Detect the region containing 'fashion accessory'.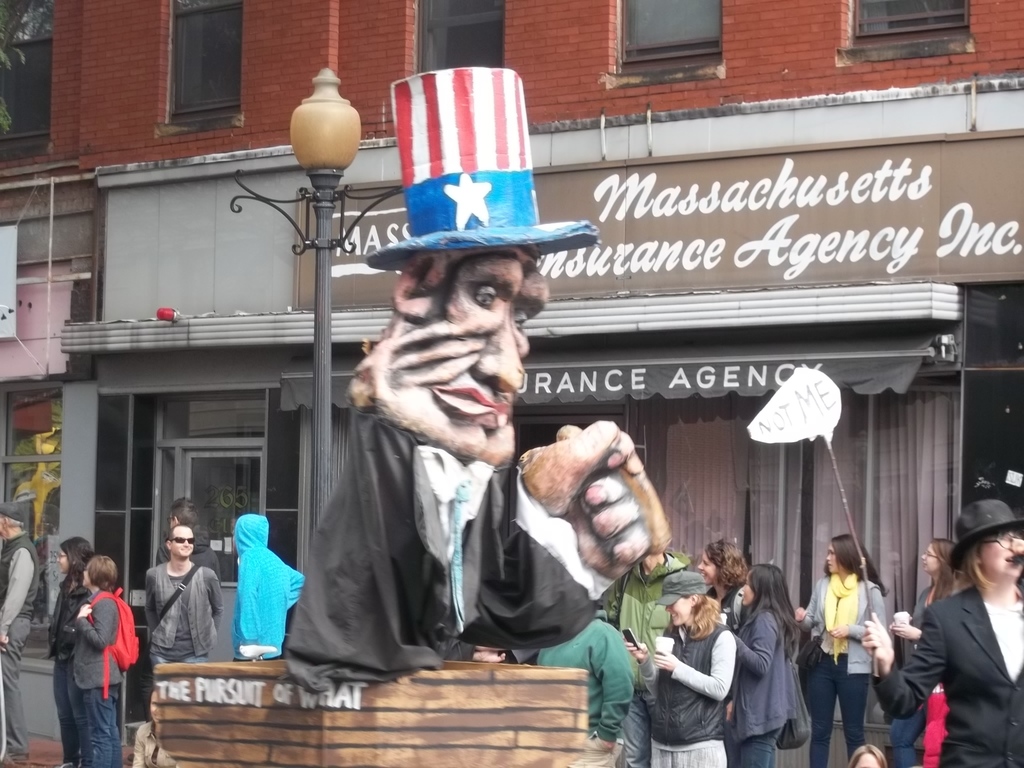
<region>948, 499, 1023, 569</region>.
